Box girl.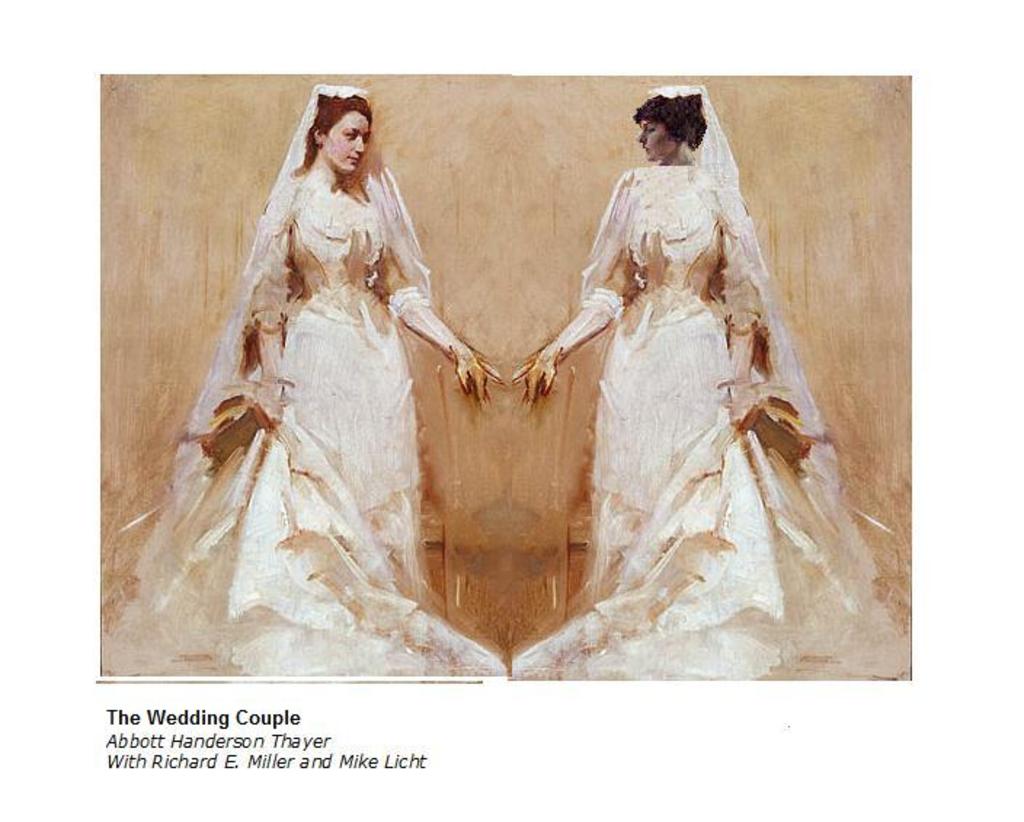
bbox=(119, 92, 500, 685).
